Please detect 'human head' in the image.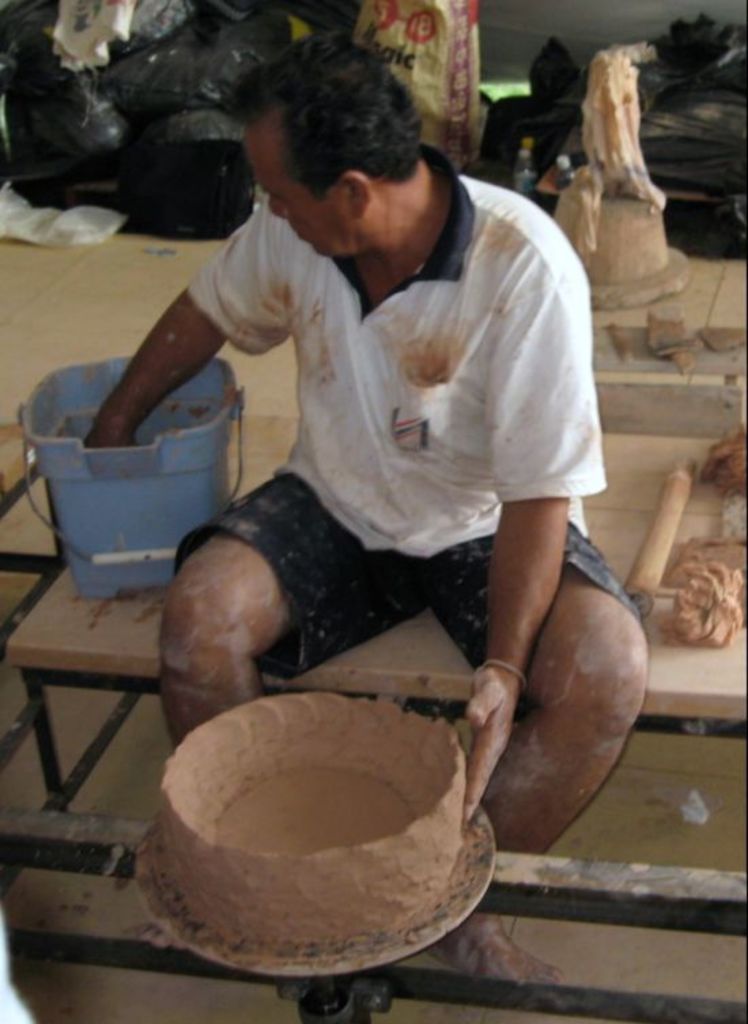
(left=227, top=42, right=472, bottom=262).
